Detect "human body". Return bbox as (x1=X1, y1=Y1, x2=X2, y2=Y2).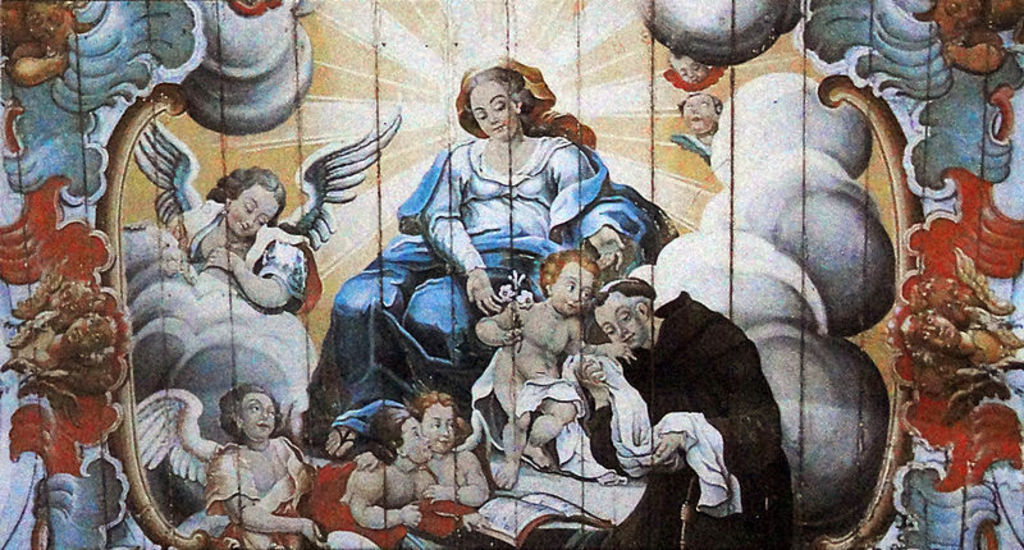
(x1=166, y1=367, x2=305, y2=537).
